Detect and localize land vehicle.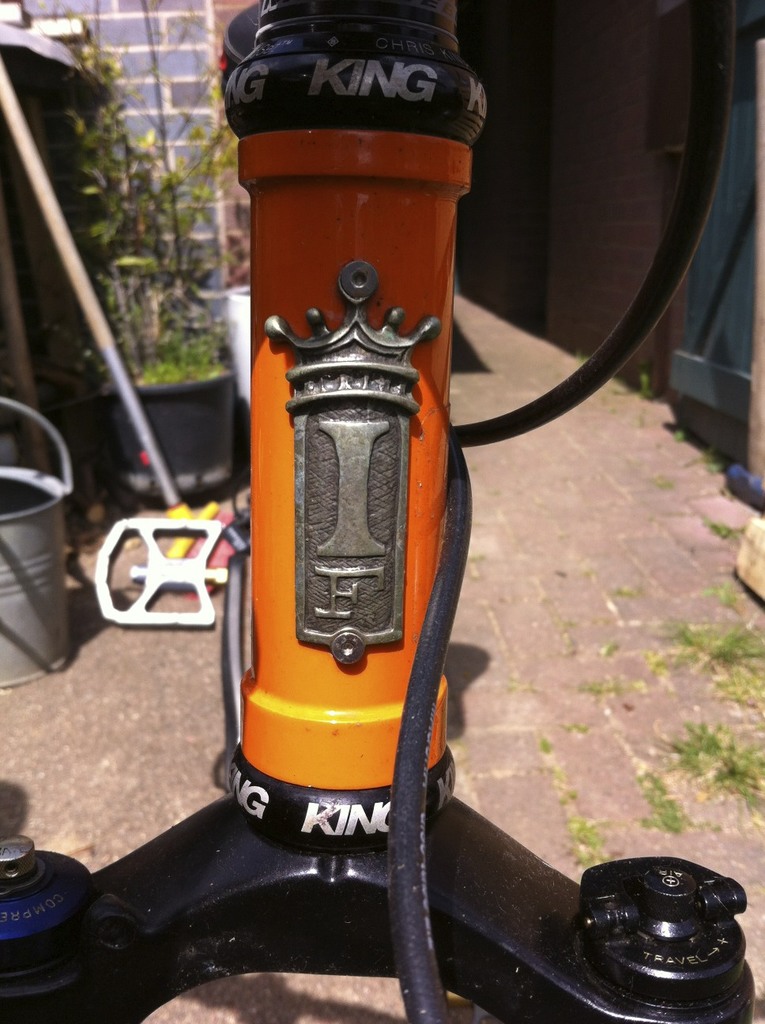
Localized at left=0, top=0, right=758, bottom=1023.
